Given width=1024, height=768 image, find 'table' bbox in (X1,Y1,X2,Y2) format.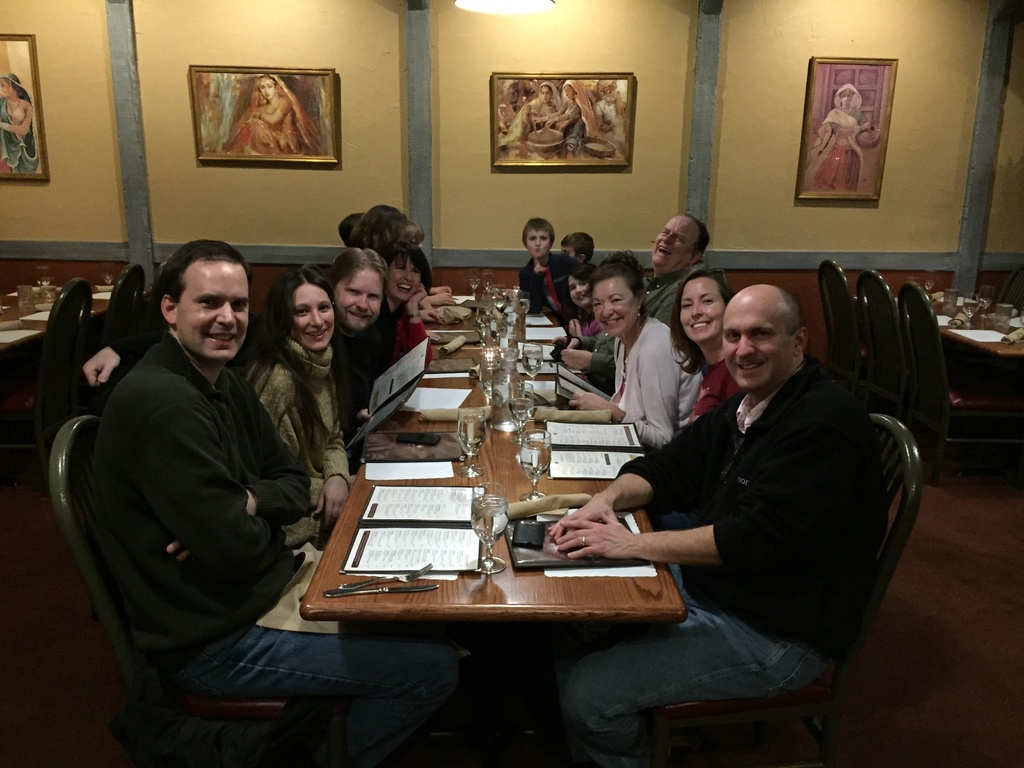
(0,290,150,356).
